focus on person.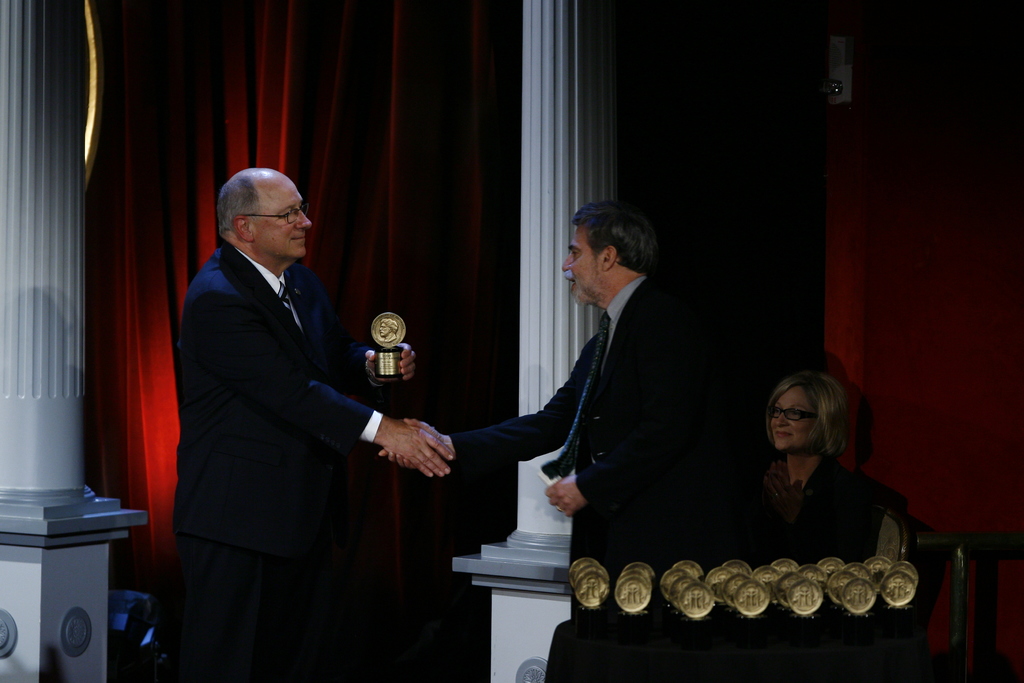
Focused at bbox(380, 199, 720, 682).
